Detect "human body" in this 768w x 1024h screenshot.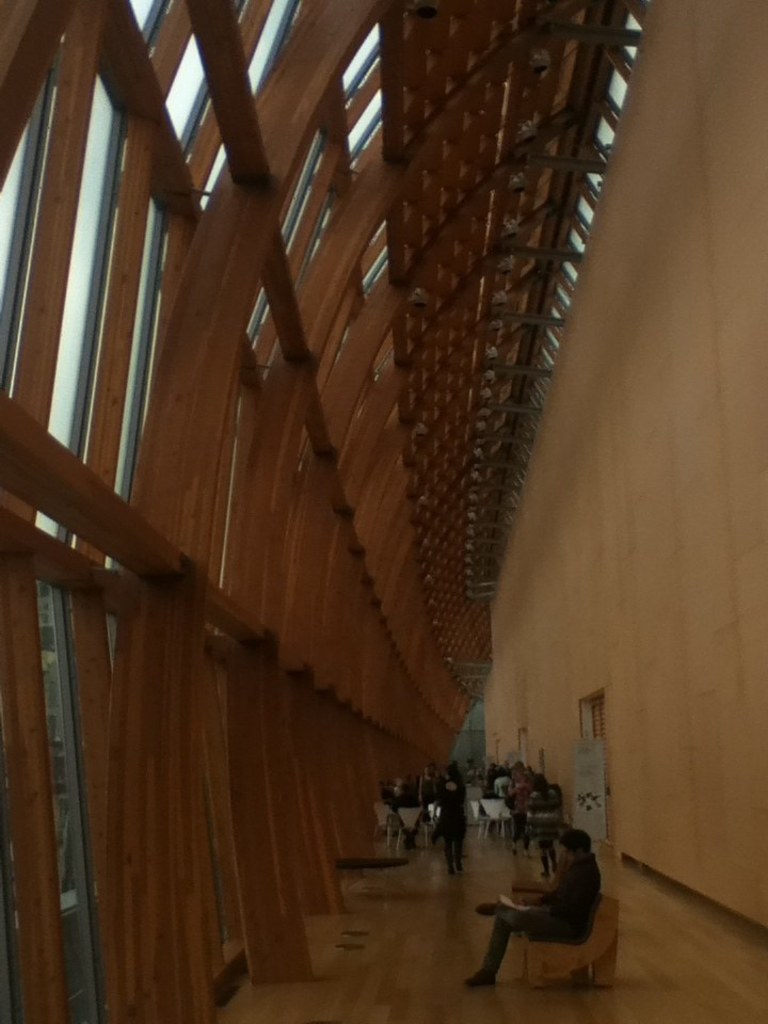
Detection: 480/810/617/982.
